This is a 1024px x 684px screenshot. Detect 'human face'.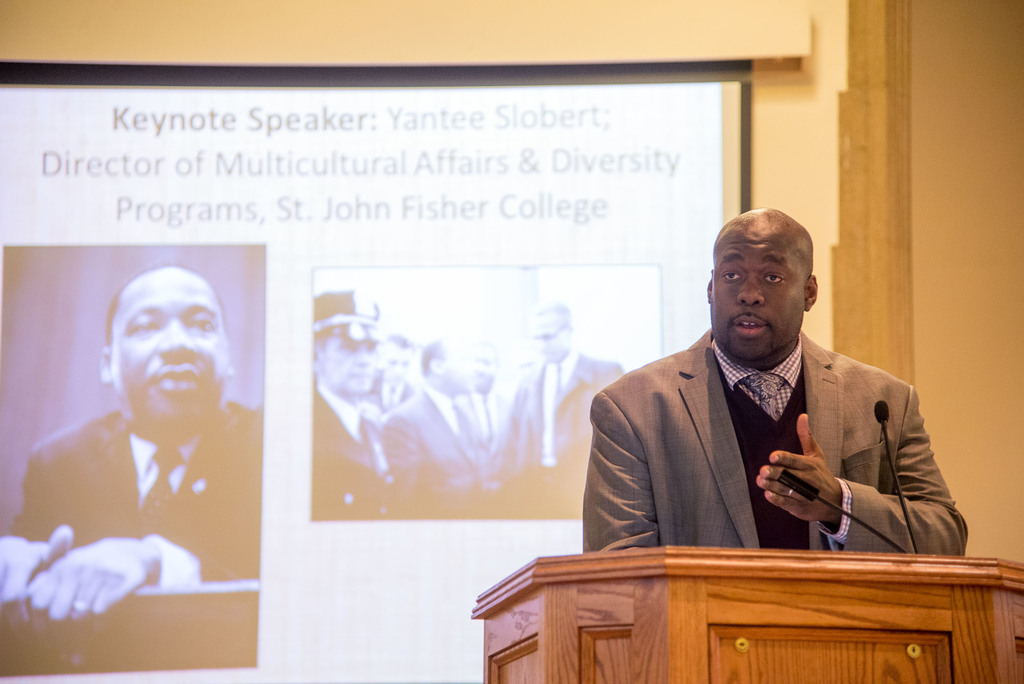
locate(535, 336, 569, 362).
